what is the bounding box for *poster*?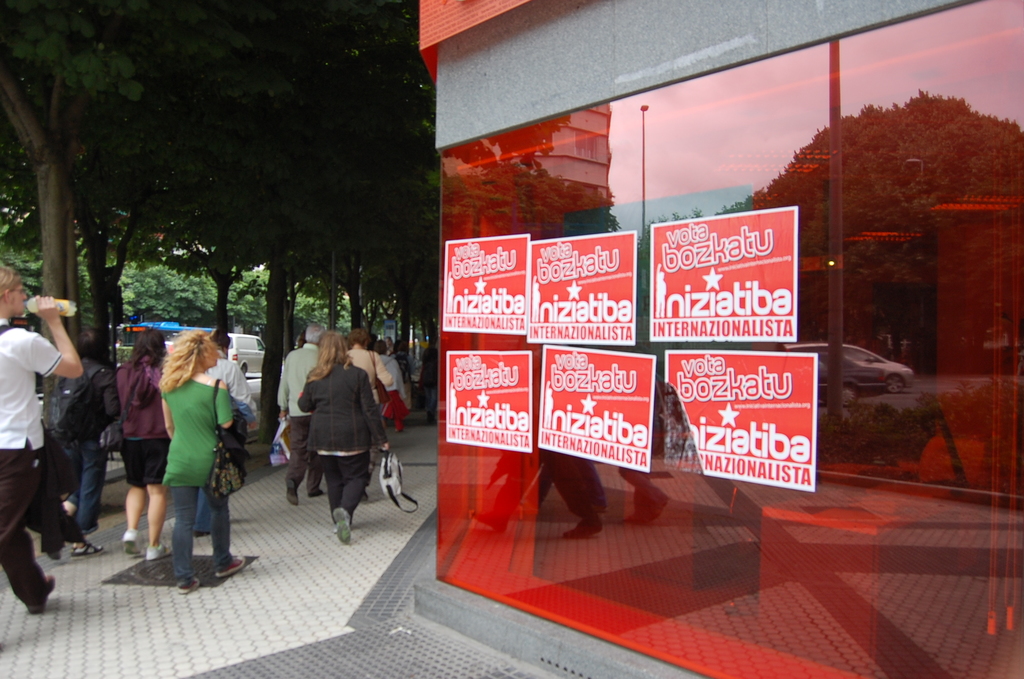
x1=442, y1=234, x2=525, y2=334.
